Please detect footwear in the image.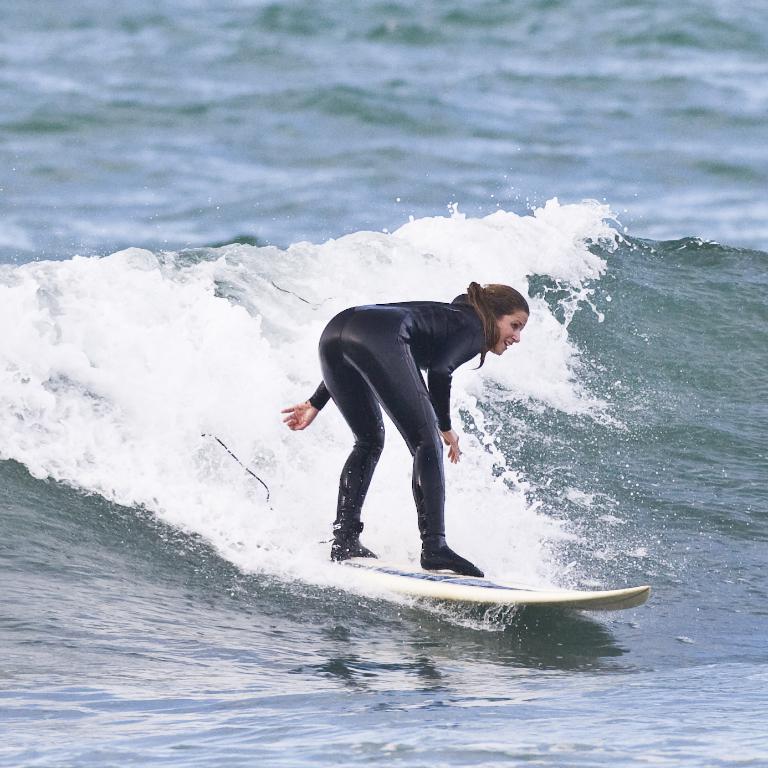
332,521,384,562.
